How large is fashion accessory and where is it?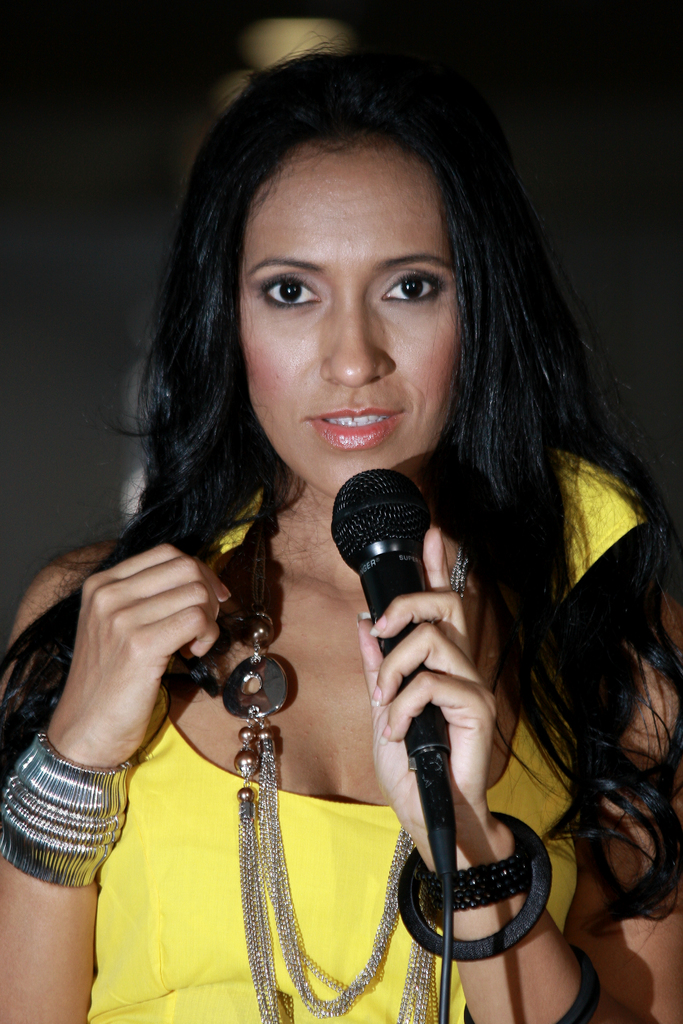
Bounding box: <region>413, 837, 531, 922</region>.
